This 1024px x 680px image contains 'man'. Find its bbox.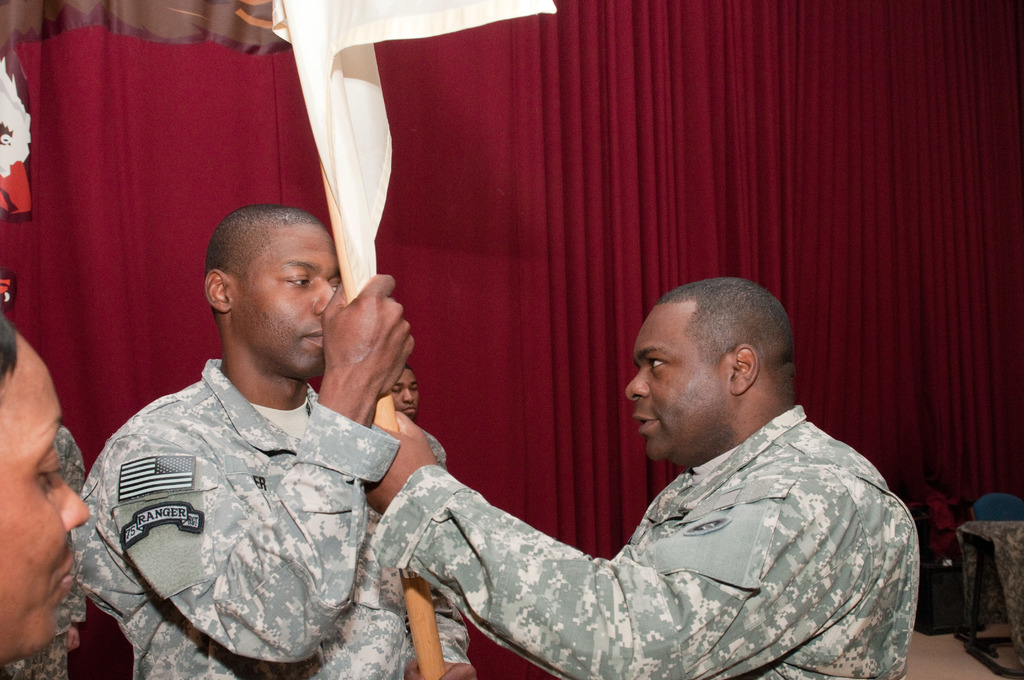
box(394, 366, 483, 679).
